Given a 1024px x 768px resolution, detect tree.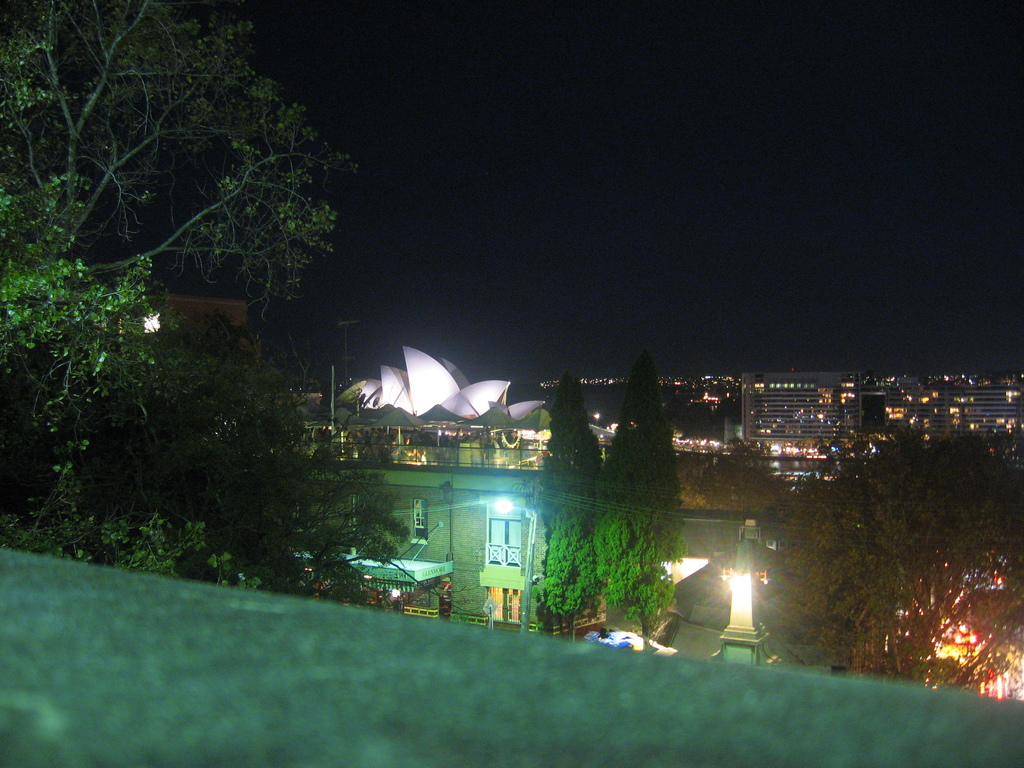
BBox(772, 421, 1023, 684).
